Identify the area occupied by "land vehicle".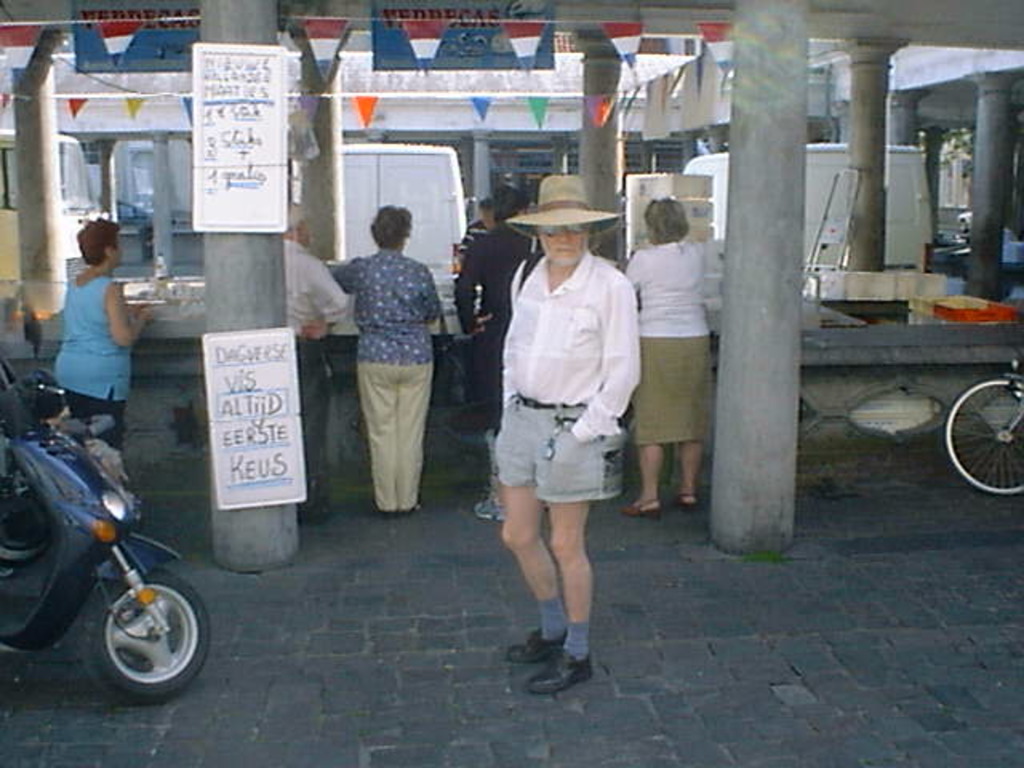
Area: 934 347 1022 493.
